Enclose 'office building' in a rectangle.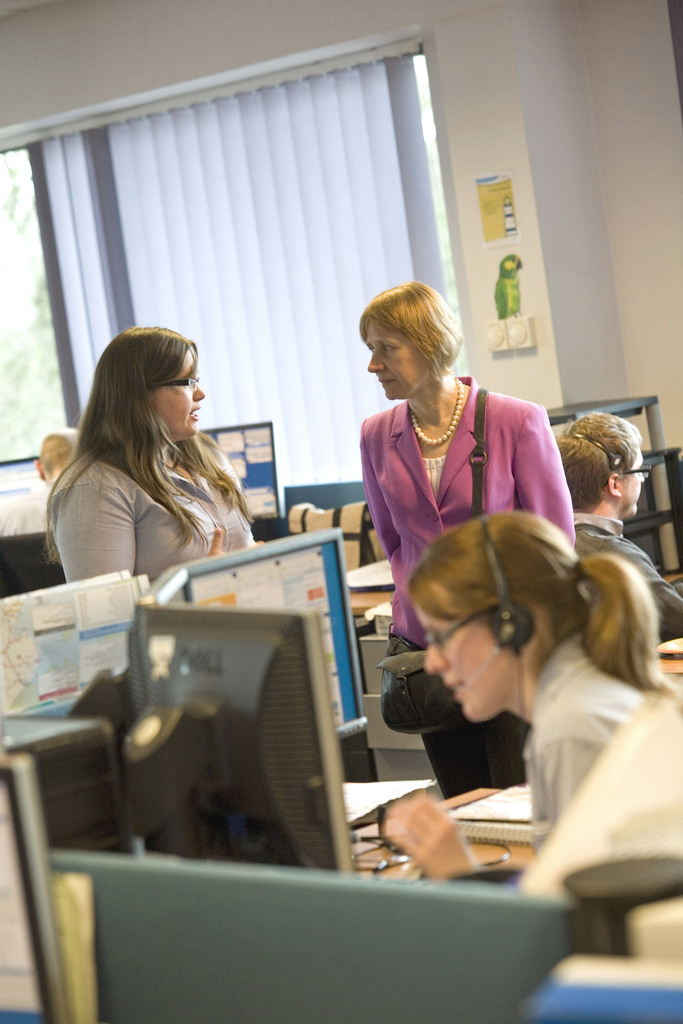
0 186 657 996.
